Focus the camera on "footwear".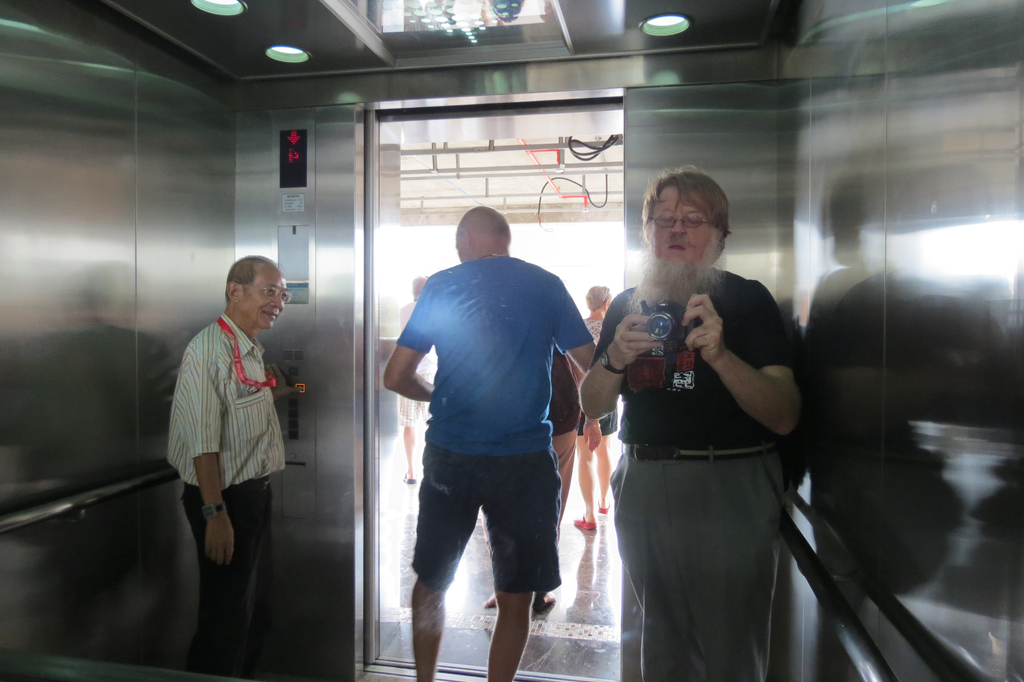
Focus region: box(572, 510, 595, 534).
